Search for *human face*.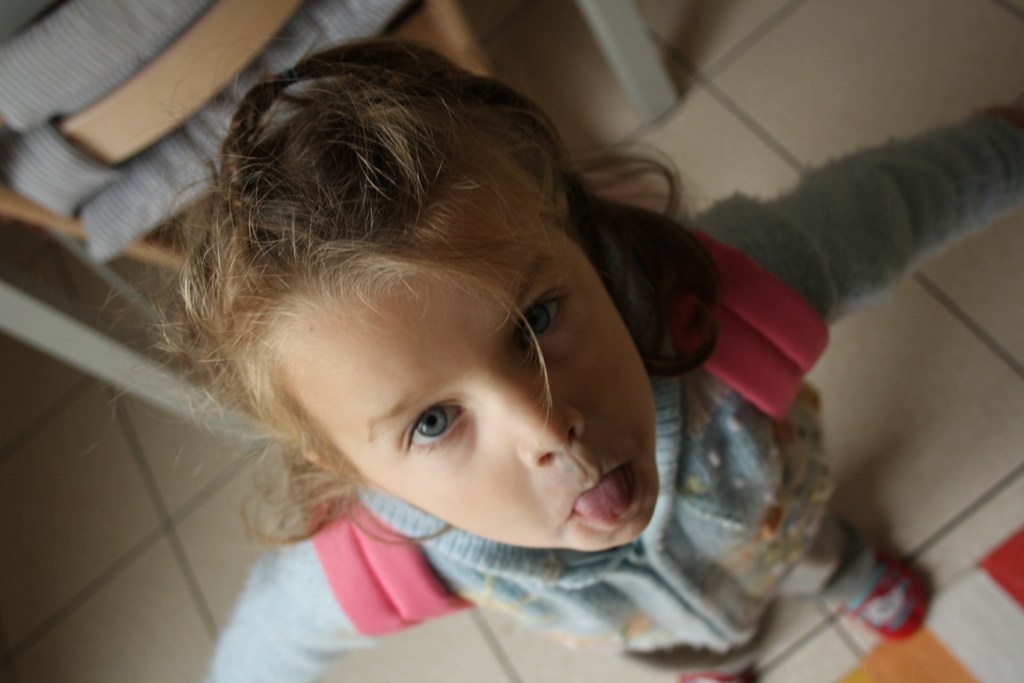
Found at bbox(299, 169, 661, 549).
